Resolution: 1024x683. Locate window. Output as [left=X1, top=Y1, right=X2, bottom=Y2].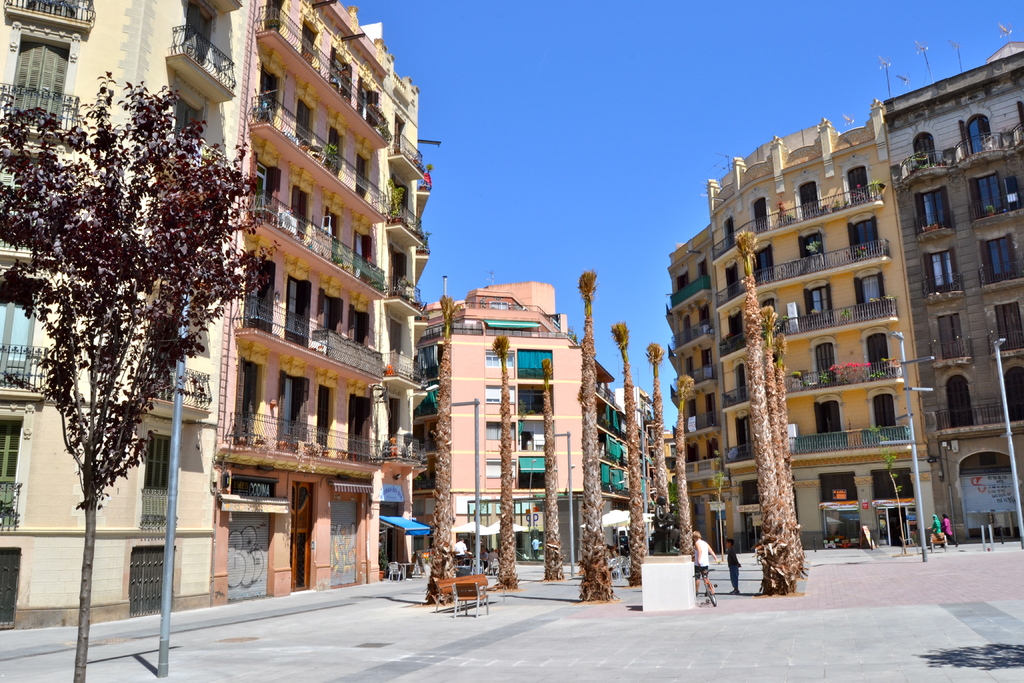
[left=255, top=170, right=276, bottom=201].
